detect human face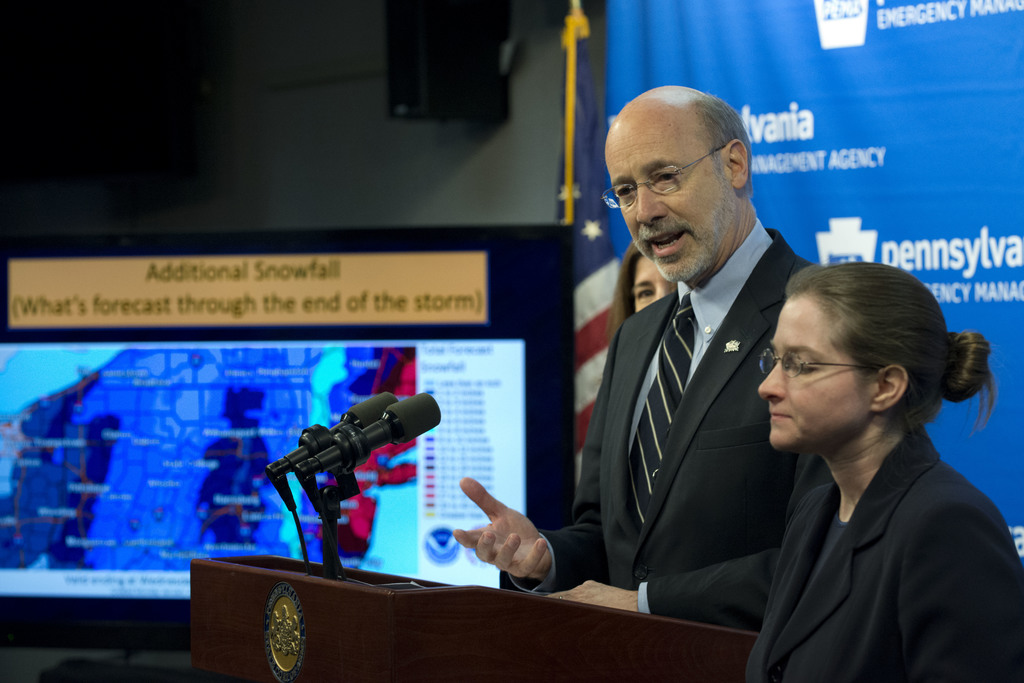
locate(760, 295, 860, 448)
